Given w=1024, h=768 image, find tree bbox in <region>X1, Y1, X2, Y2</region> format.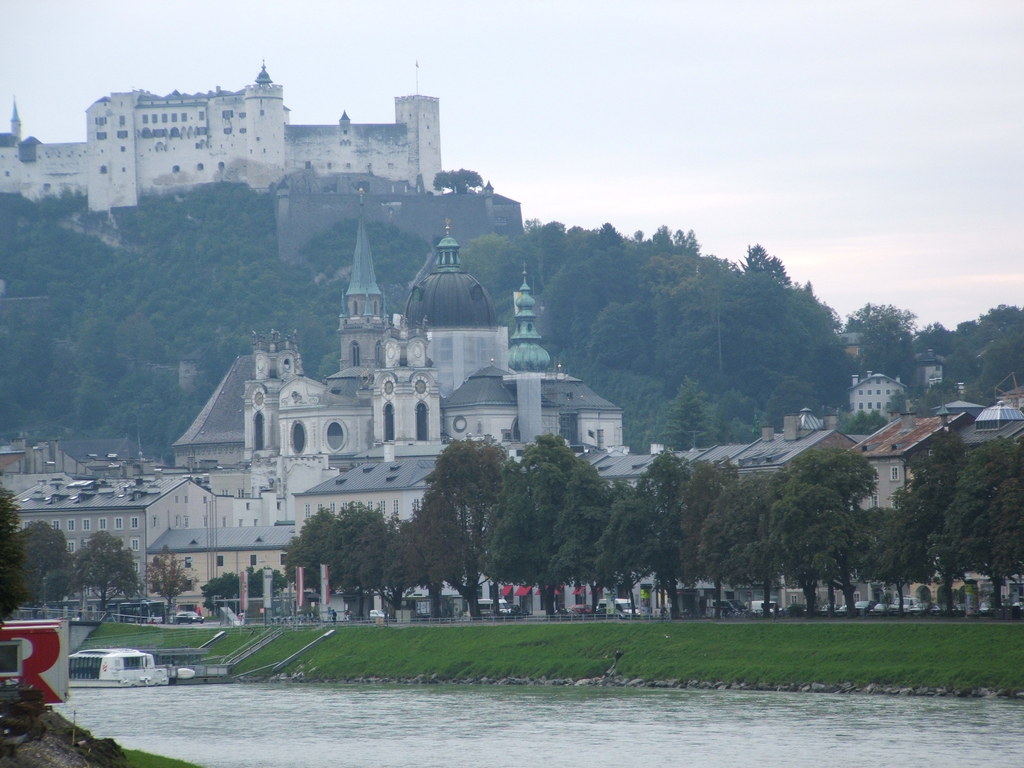
<region>596, 434, 684, 620</region>.
